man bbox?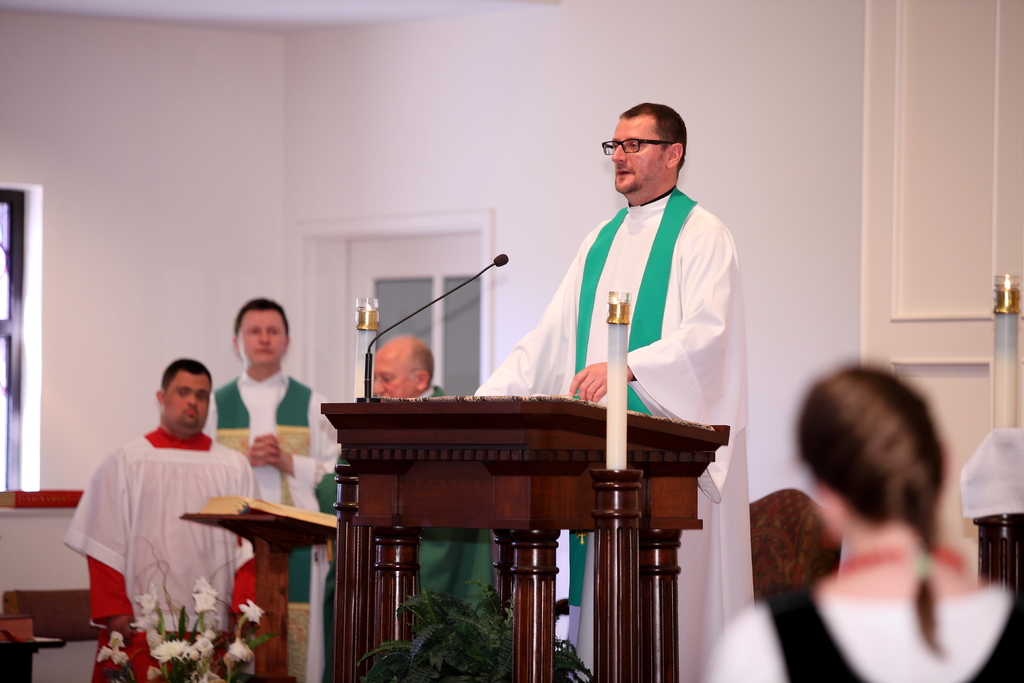
x1=475, y1=92, x2=745, y2=682
